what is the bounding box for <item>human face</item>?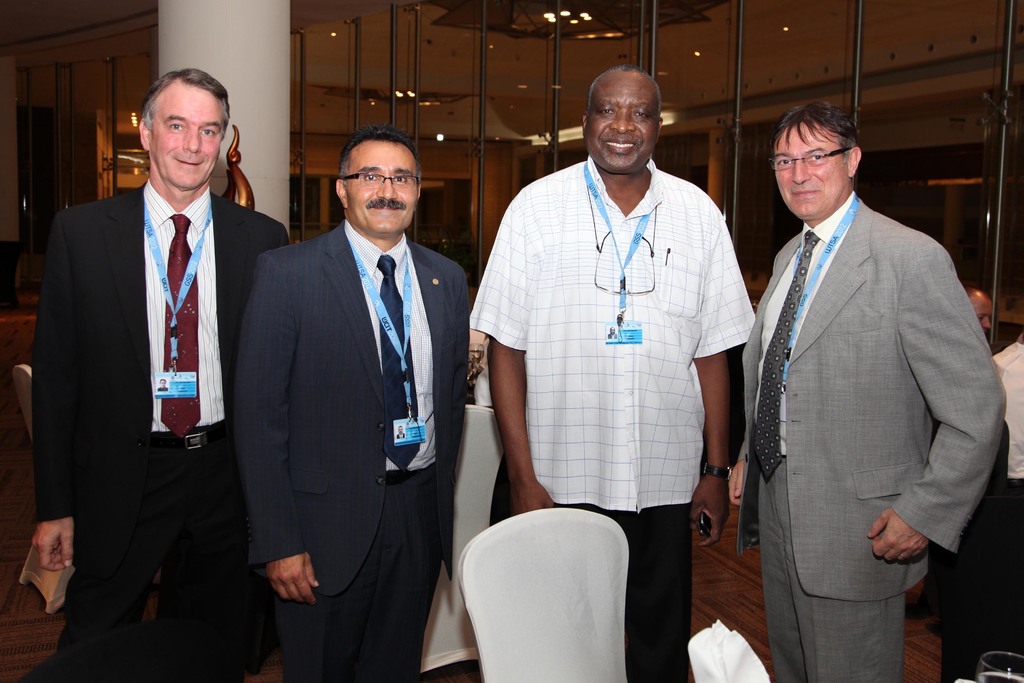
BBox(775, 122, 845, 217).
